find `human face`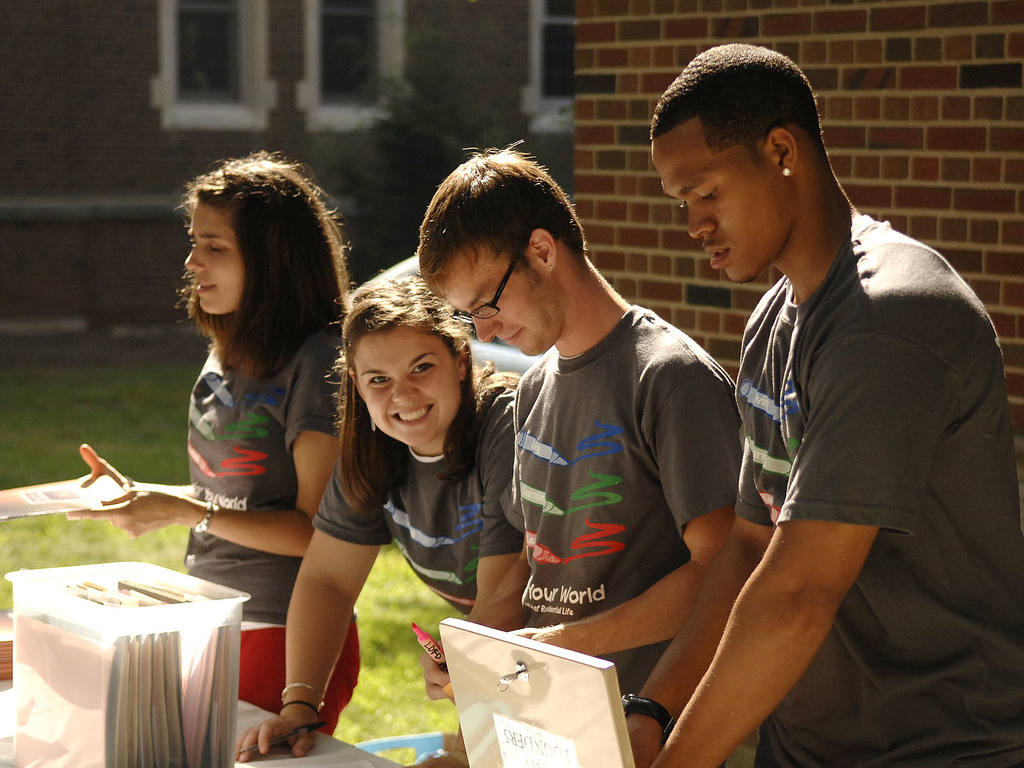
[440, 253, 555, 357]
